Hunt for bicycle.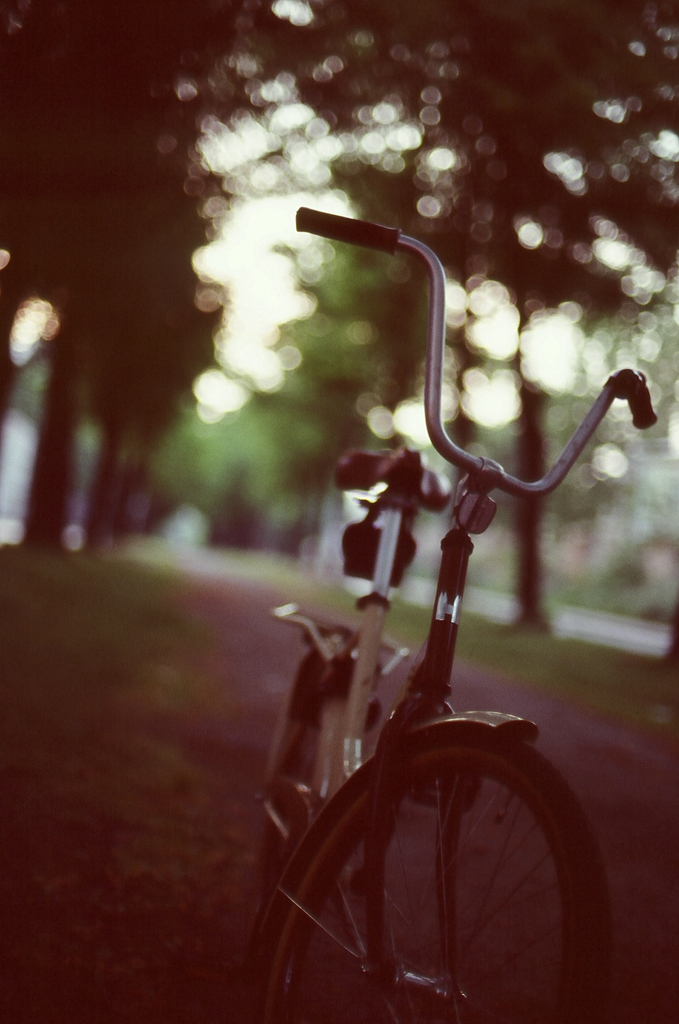
Hunted down at (left=237, top=205, right=660, bottom=1023).
